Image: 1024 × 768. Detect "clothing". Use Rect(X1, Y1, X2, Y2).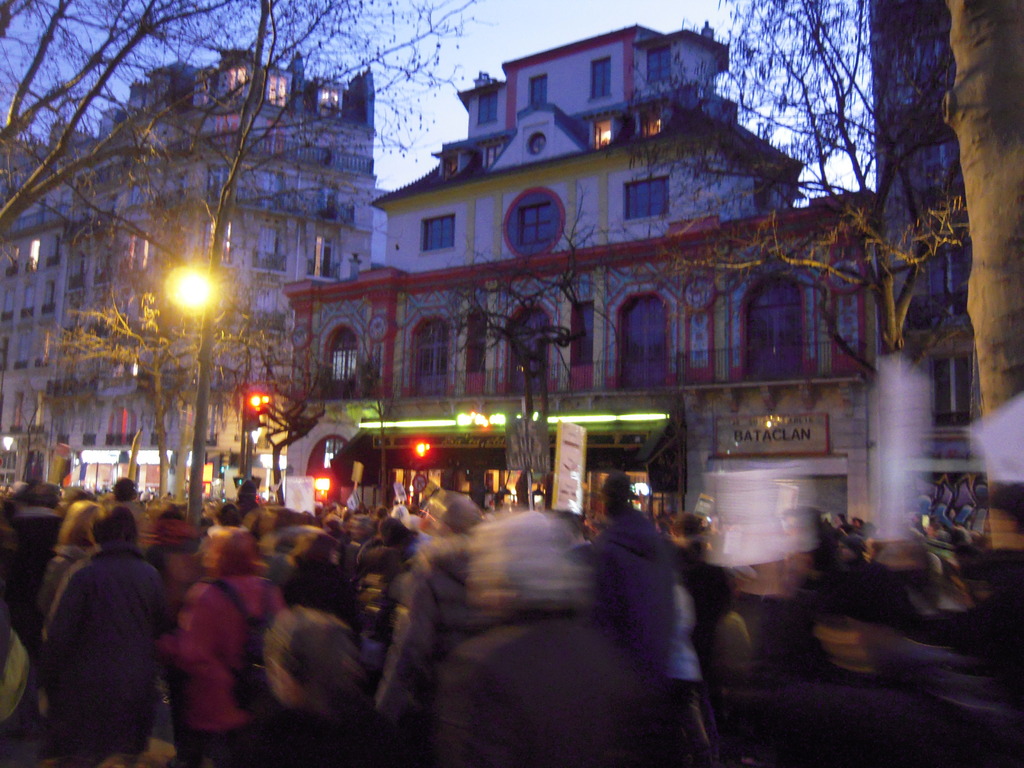
Rect(181, 575, 285, 762).
